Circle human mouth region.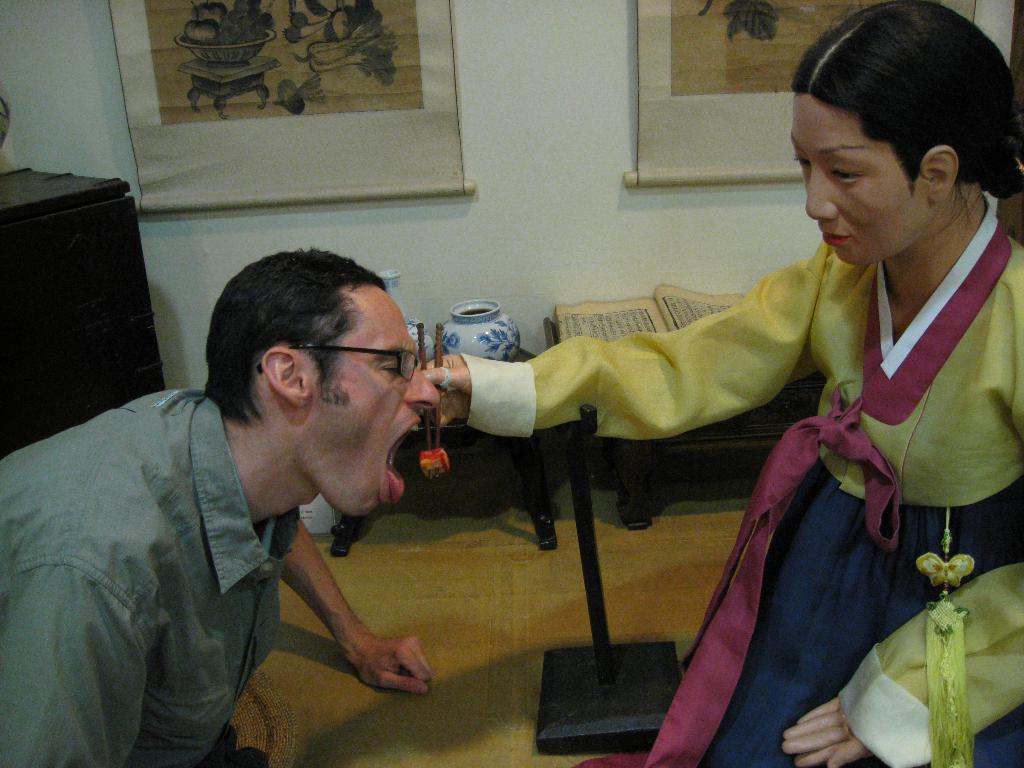
Region: (x1=819, y1=227, x2=848, y2=250).
